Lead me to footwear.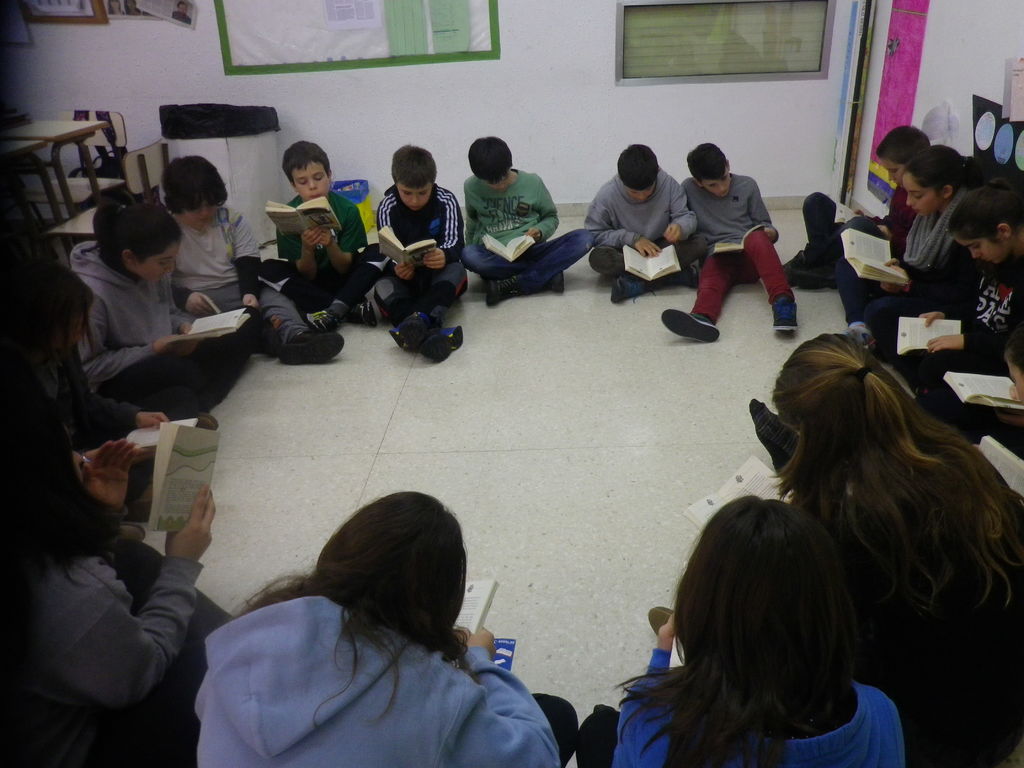
Lead to detection(398, 310, 436, 344).
